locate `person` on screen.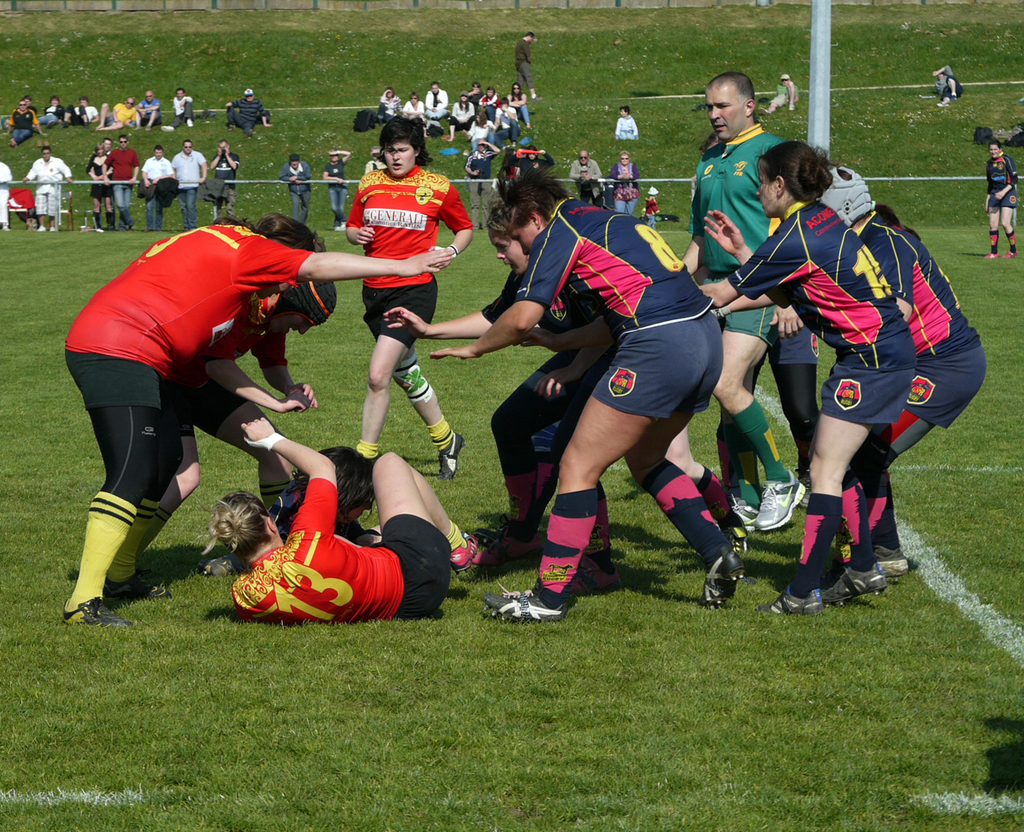
On screen at rect(280, 154, 311, 225).
